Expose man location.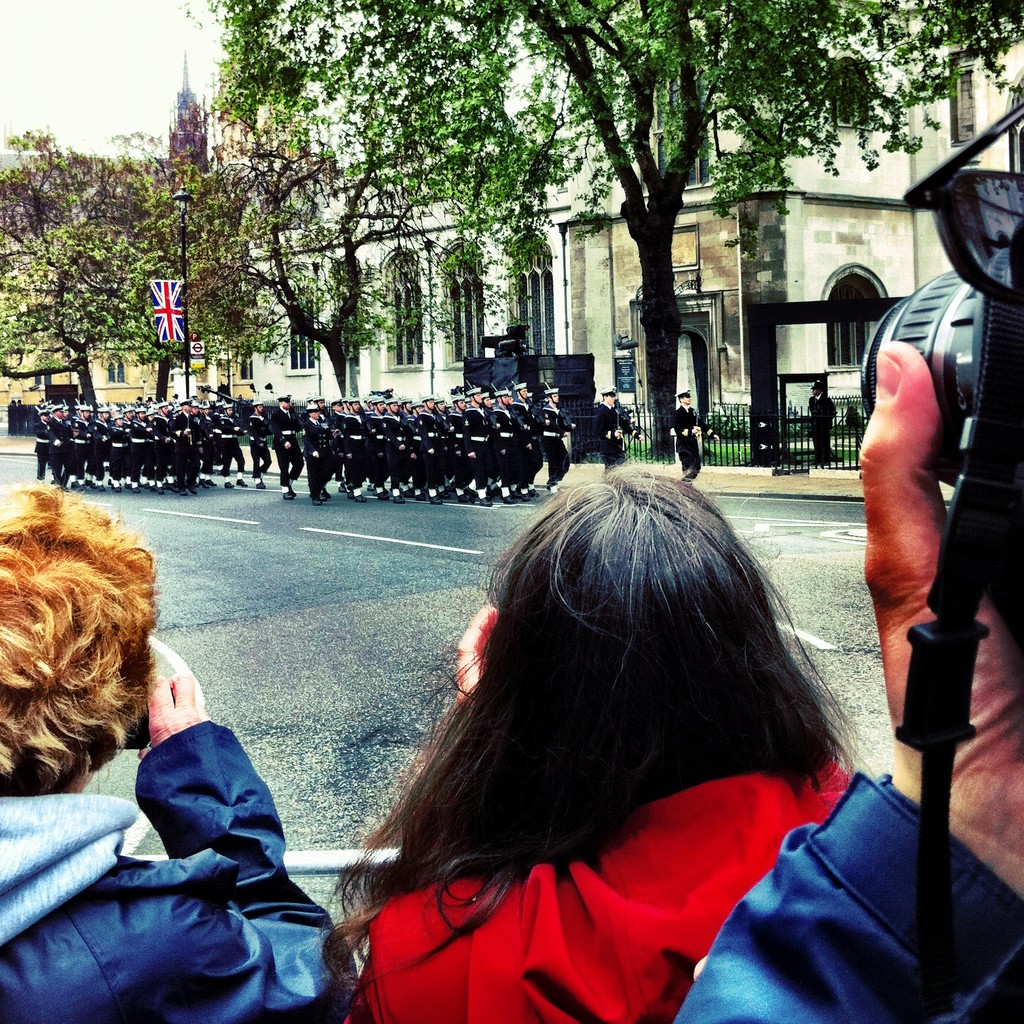
Exposed at {"left": 506, "top": 378, "right": 540, "bottom": 495}.
